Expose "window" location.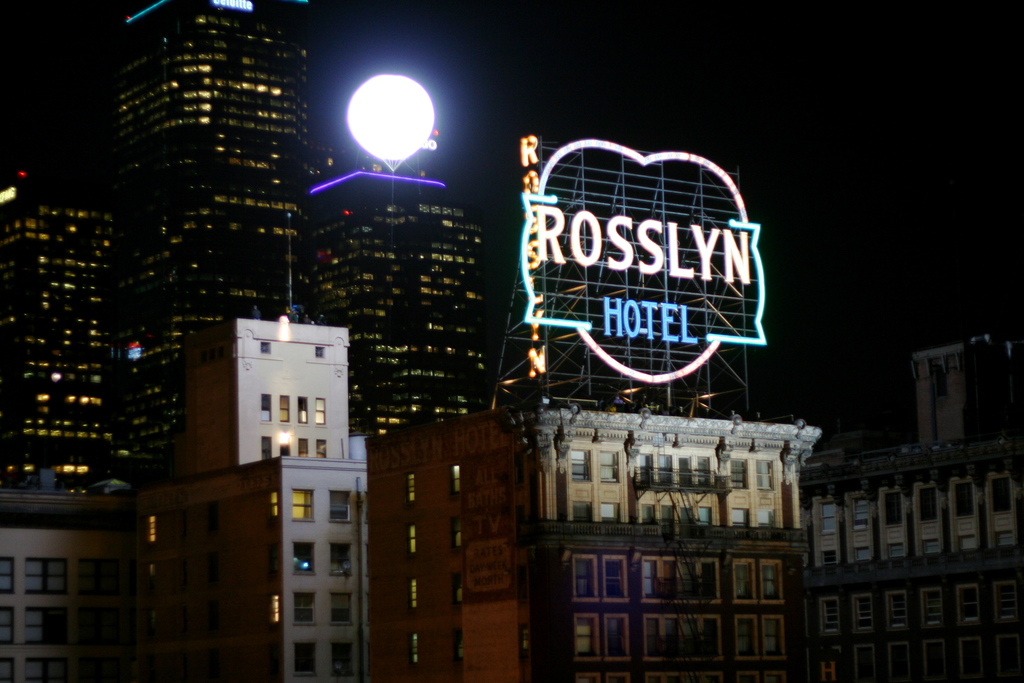
Exposed at bbox=(328, 643, 349, 682).
